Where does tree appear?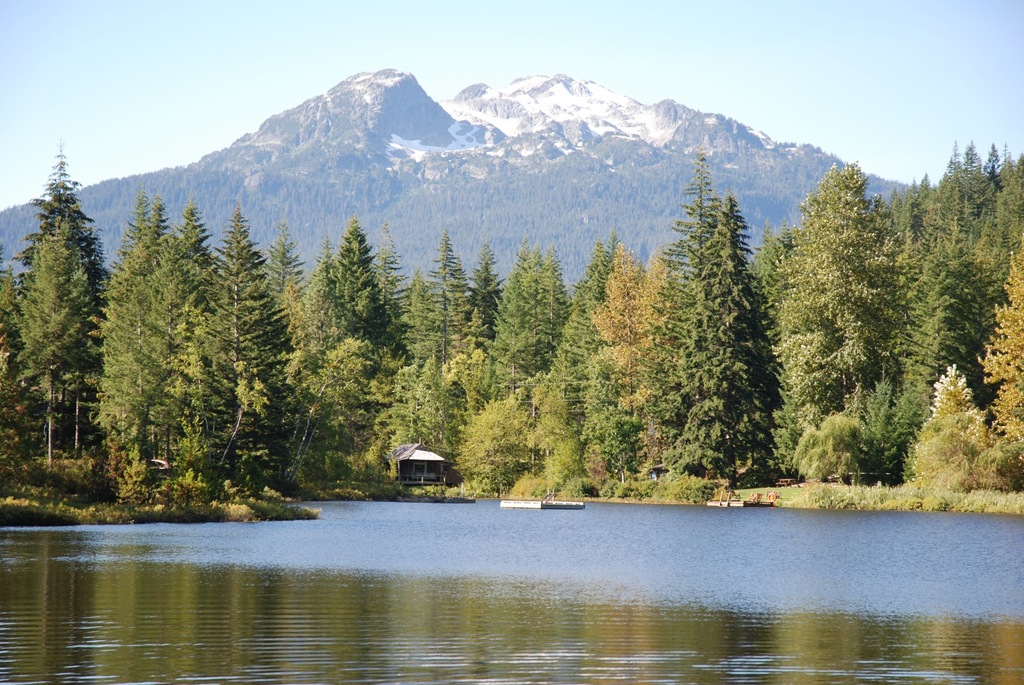
Appears at locate(557, 246, 623, 487).
